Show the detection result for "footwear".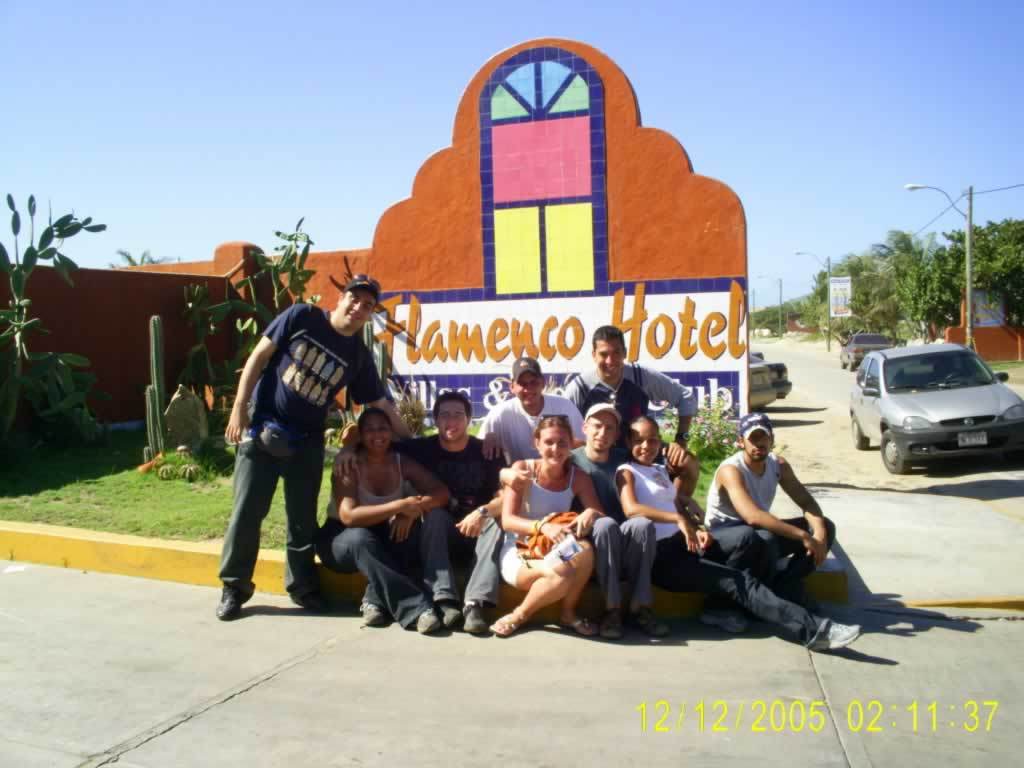
414,611,441,635.
